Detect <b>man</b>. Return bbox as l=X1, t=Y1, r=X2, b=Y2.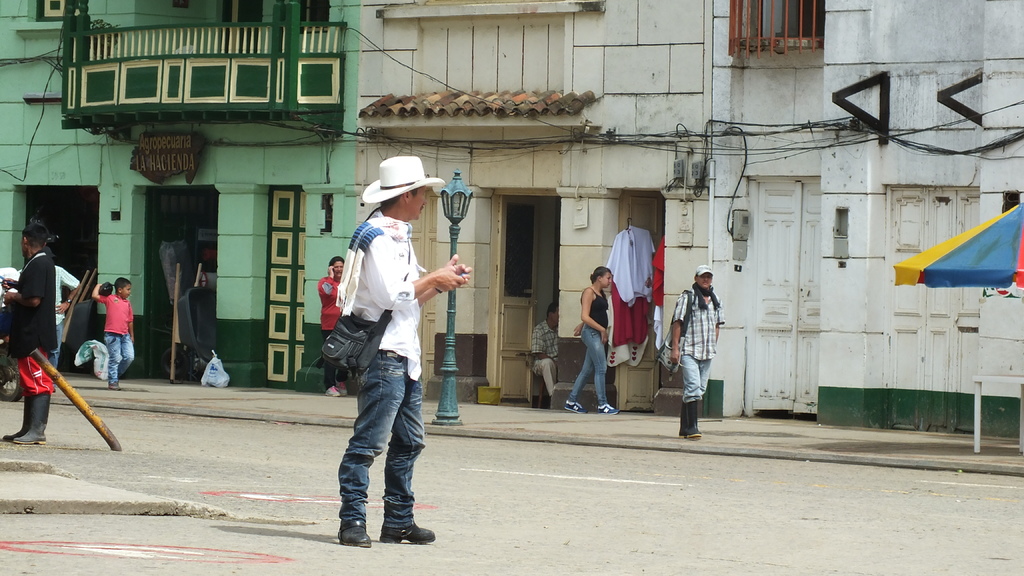
l=659, t=264, r=719, b=440.
